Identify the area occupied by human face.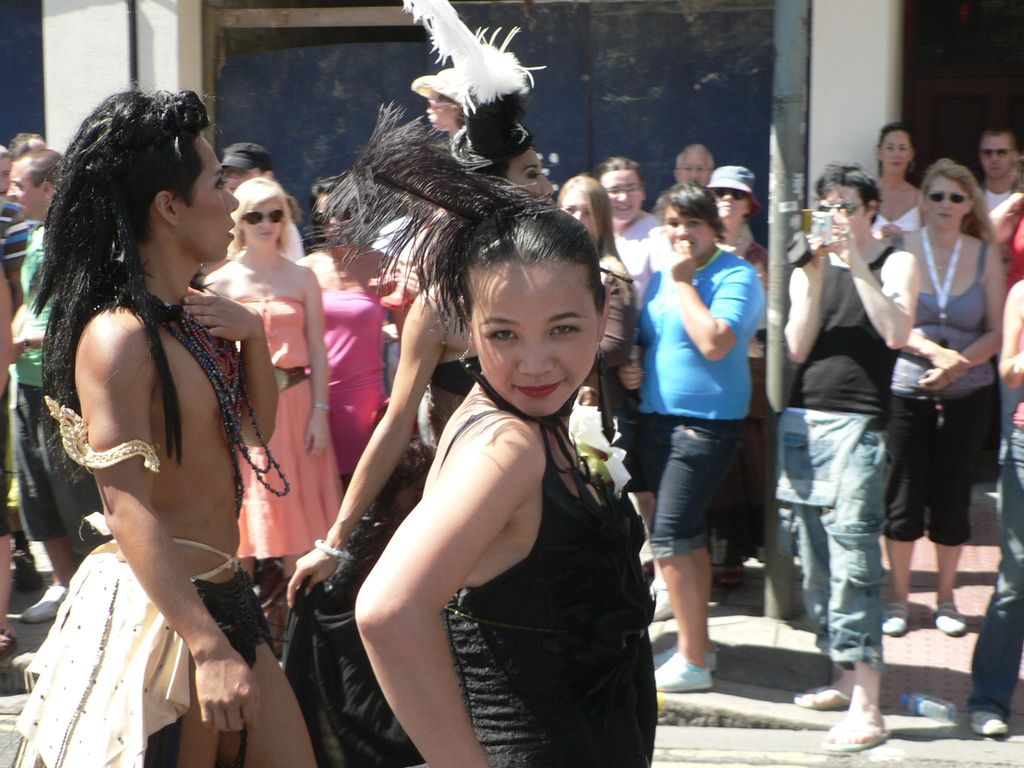
Area: (179, 132, 237, 264).
